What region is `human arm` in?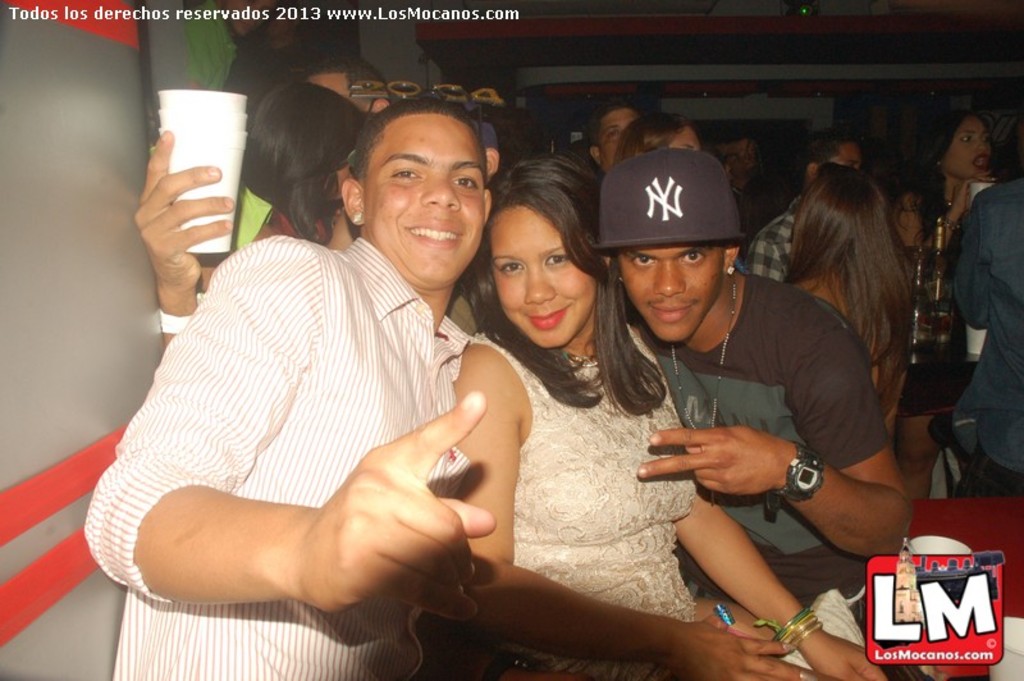
(673,484,890,680).
